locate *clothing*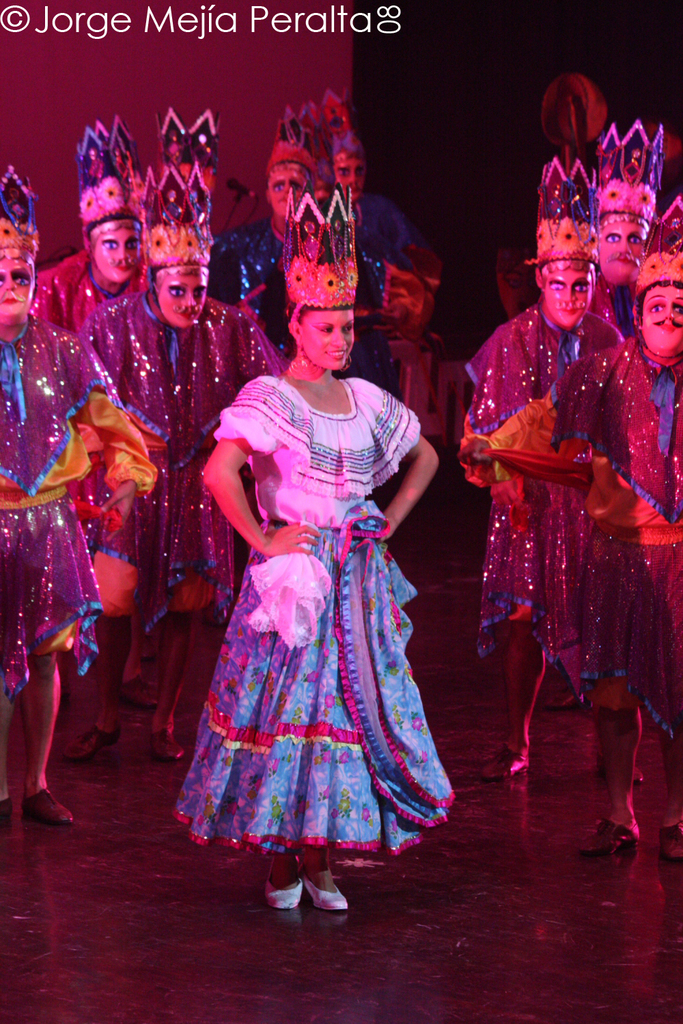
(left=83, top=292, right=285, bottom=620)
